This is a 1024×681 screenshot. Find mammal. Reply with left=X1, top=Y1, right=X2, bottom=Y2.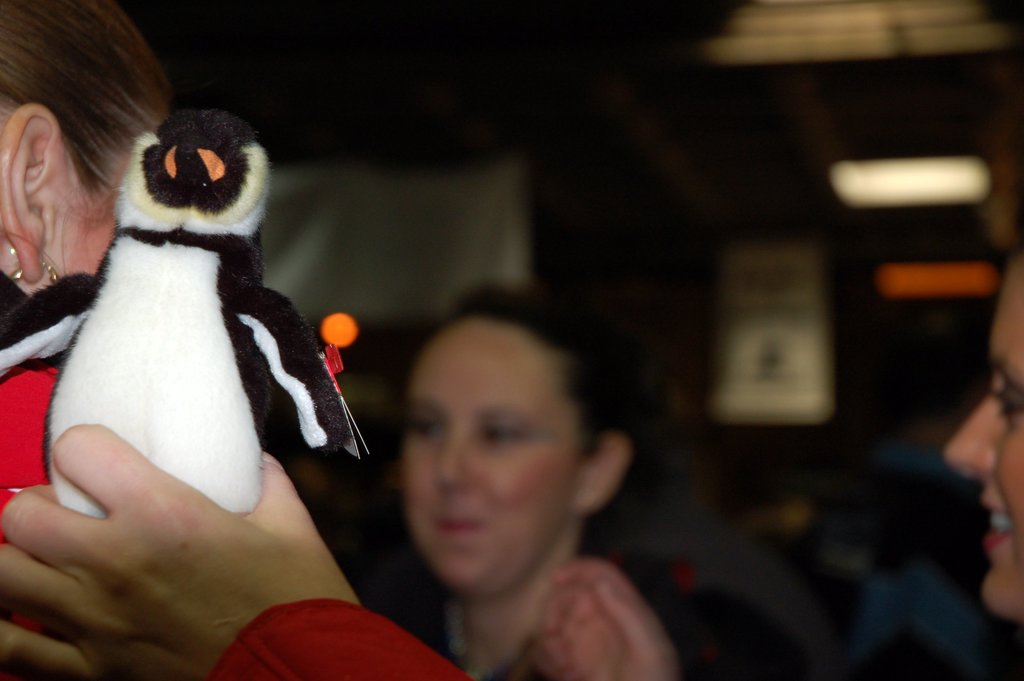
left=0, top=215, right=1023, bottom=680.
